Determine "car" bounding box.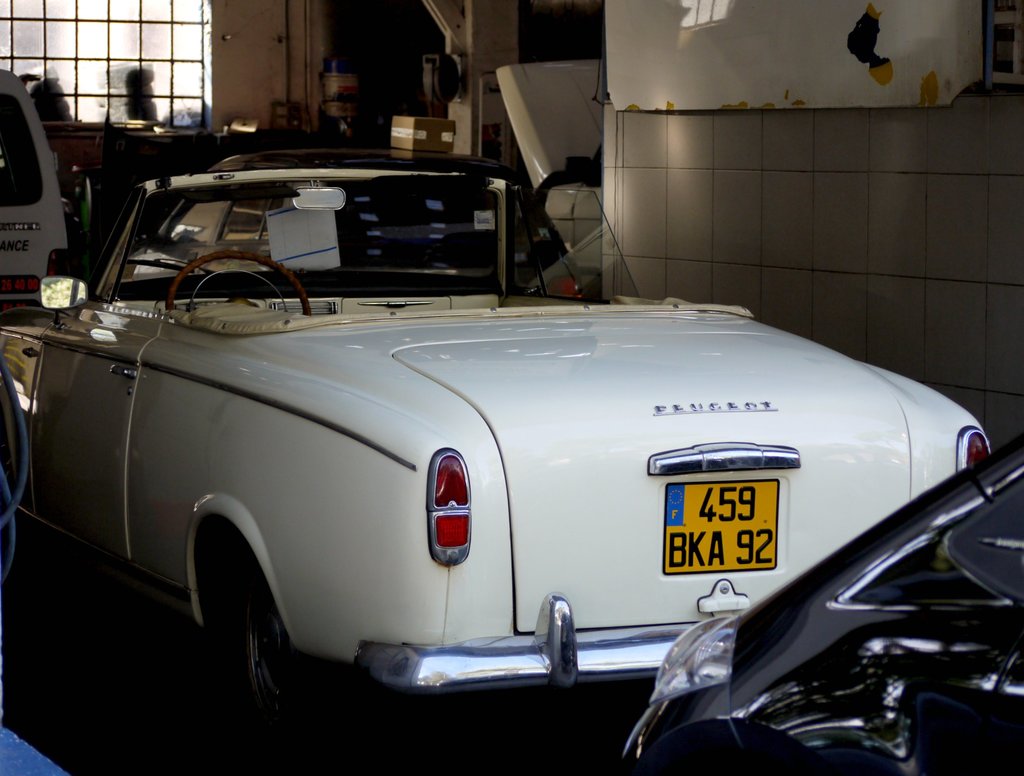
Determined: {"left": 0, "top": 66, "right": 83, "bottom": 334}.
